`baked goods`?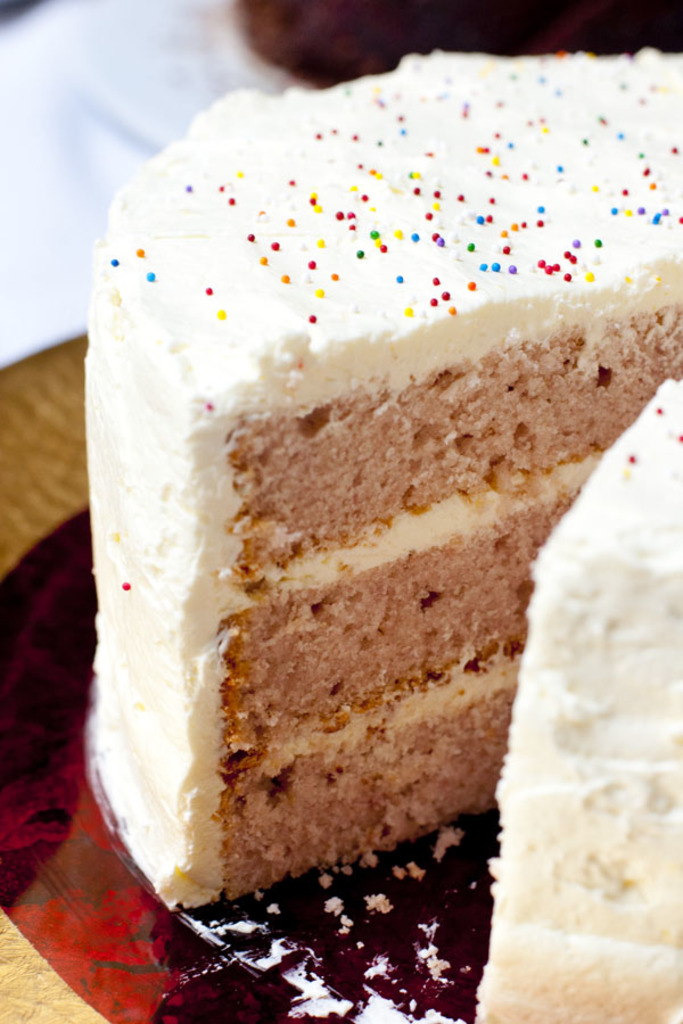
<box>68,32,682,914</box>
